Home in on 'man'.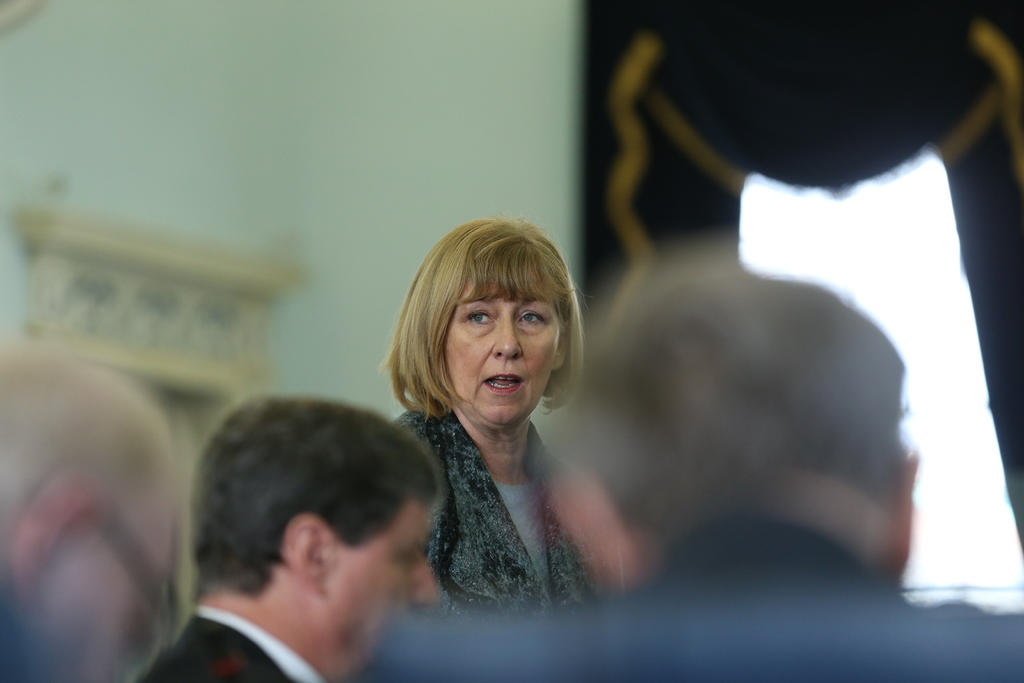
Homed in at (0,331,186,682).
